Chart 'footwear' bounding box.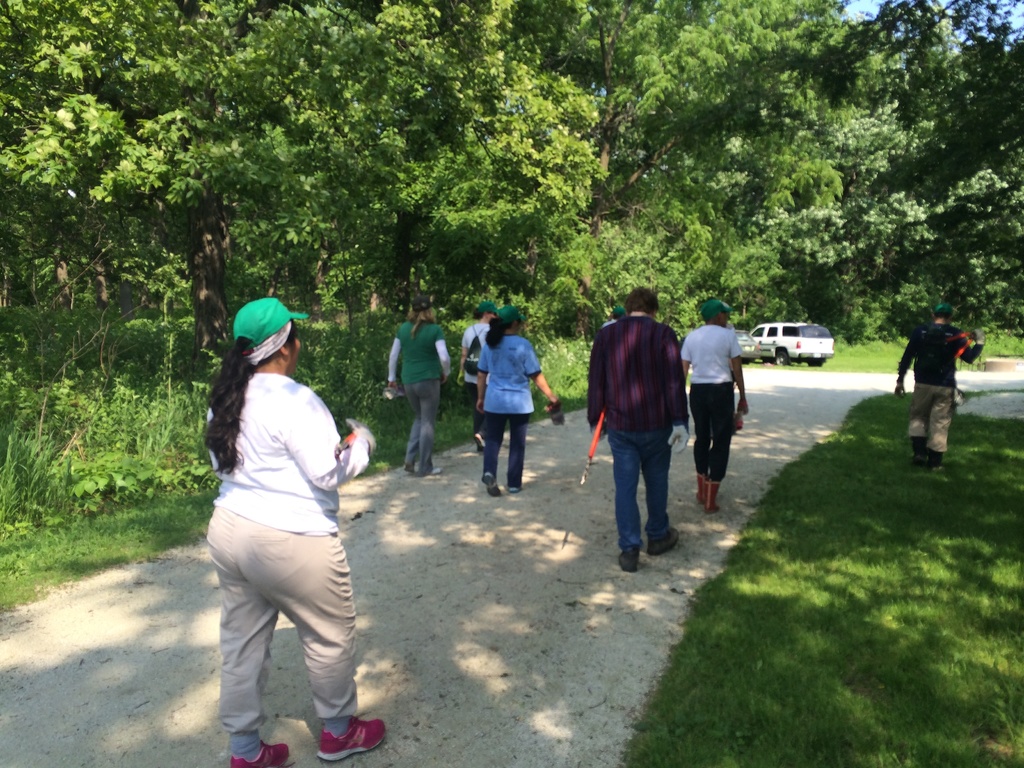
Charted: box(913, 436, 929, 470).
